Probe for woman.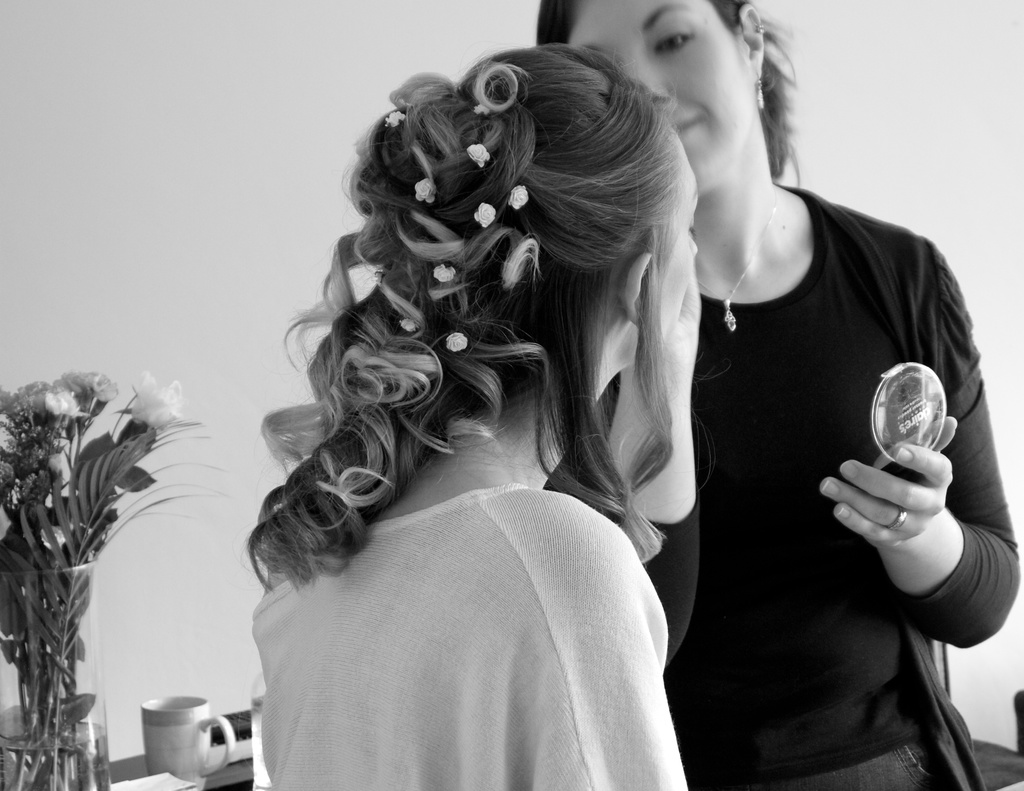
Probe result: region(535, 0, 1021, 790).
